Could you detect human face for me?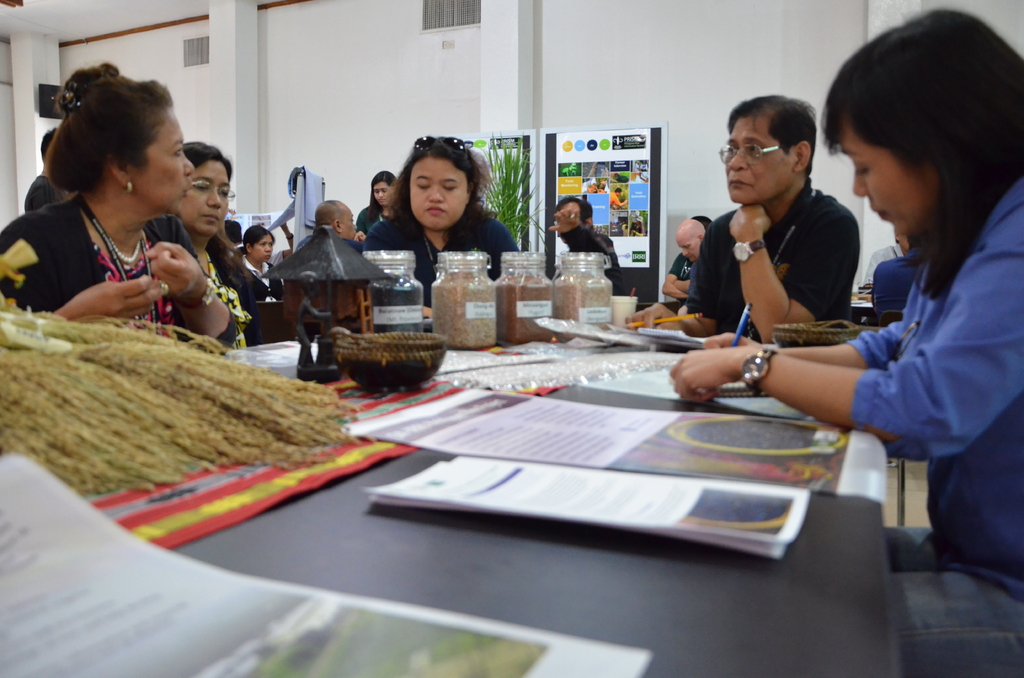
Detection result: <box>410,154,467,227</box>.
